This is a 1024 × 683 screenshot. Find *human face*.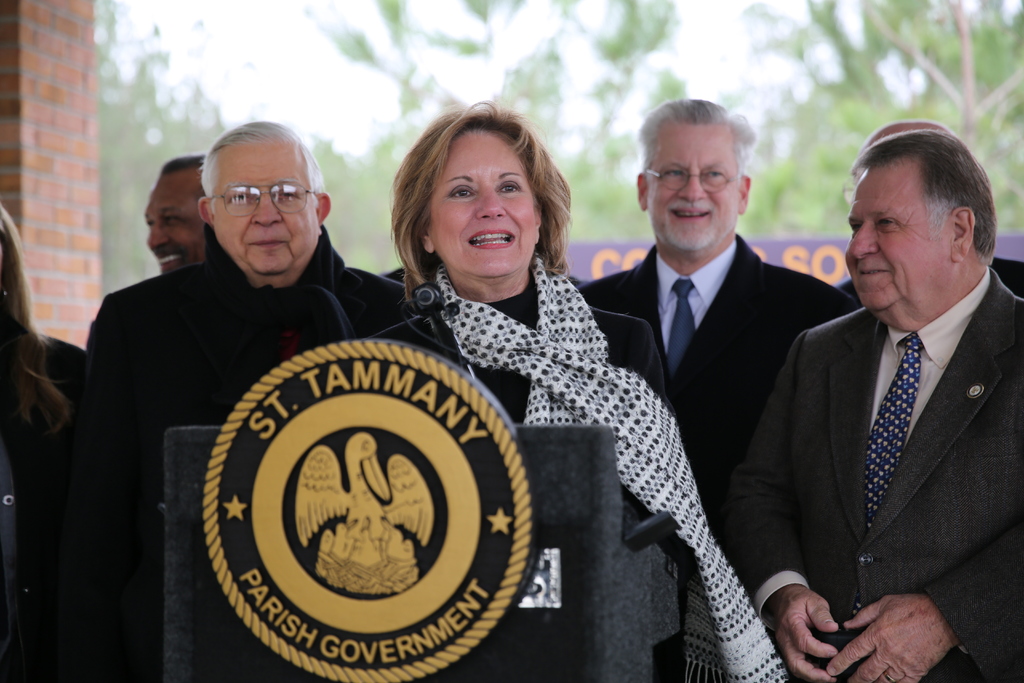
Bounding box: crop(422, 131, 532, 278).
